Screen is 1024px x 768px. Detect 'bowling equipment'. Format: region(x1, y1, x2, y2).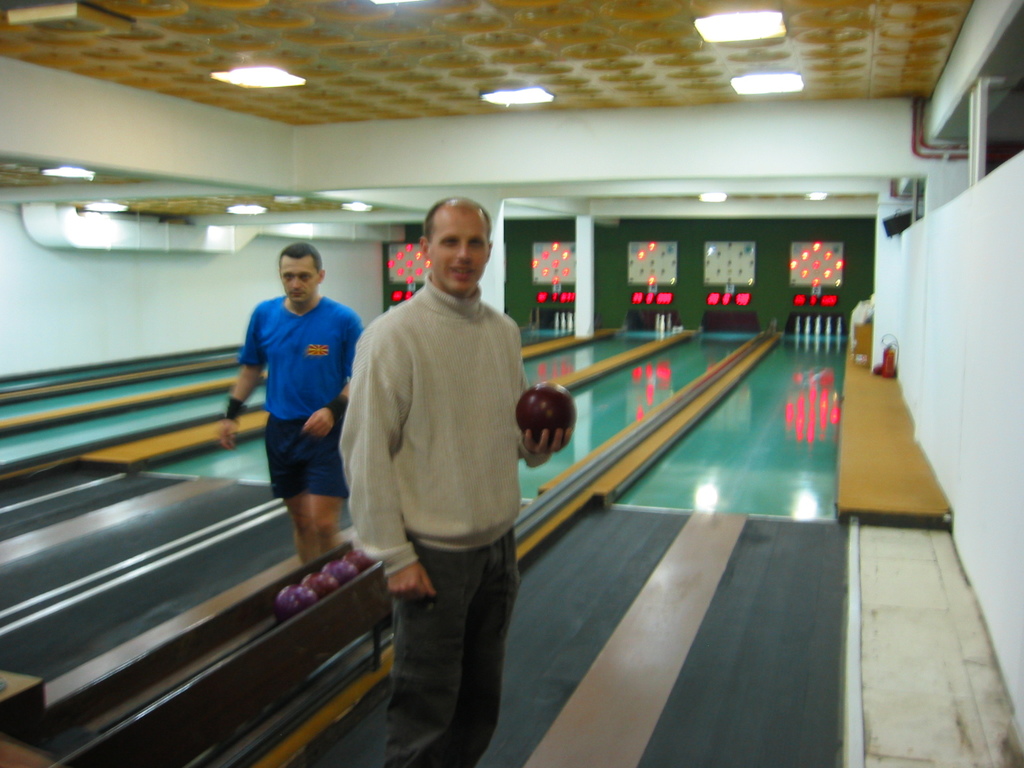
region(0, 542, 391, 767).
